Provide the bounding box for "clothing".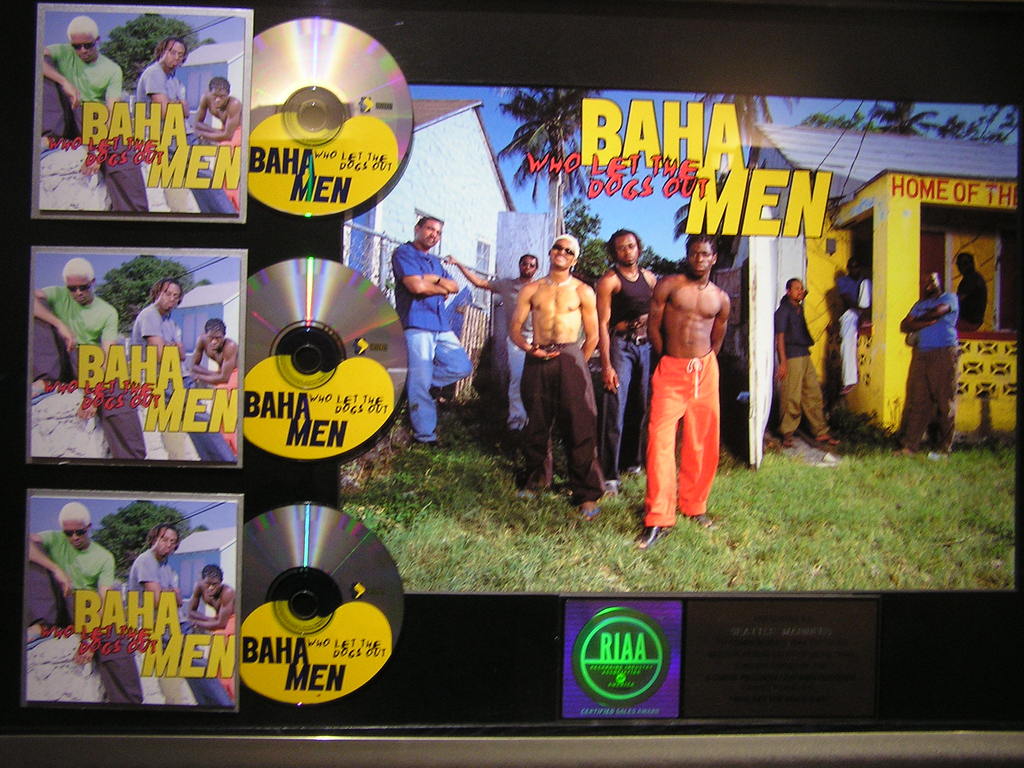
{"x1": 132, "y1": 300, "x2": 237, "y2": 463}.
